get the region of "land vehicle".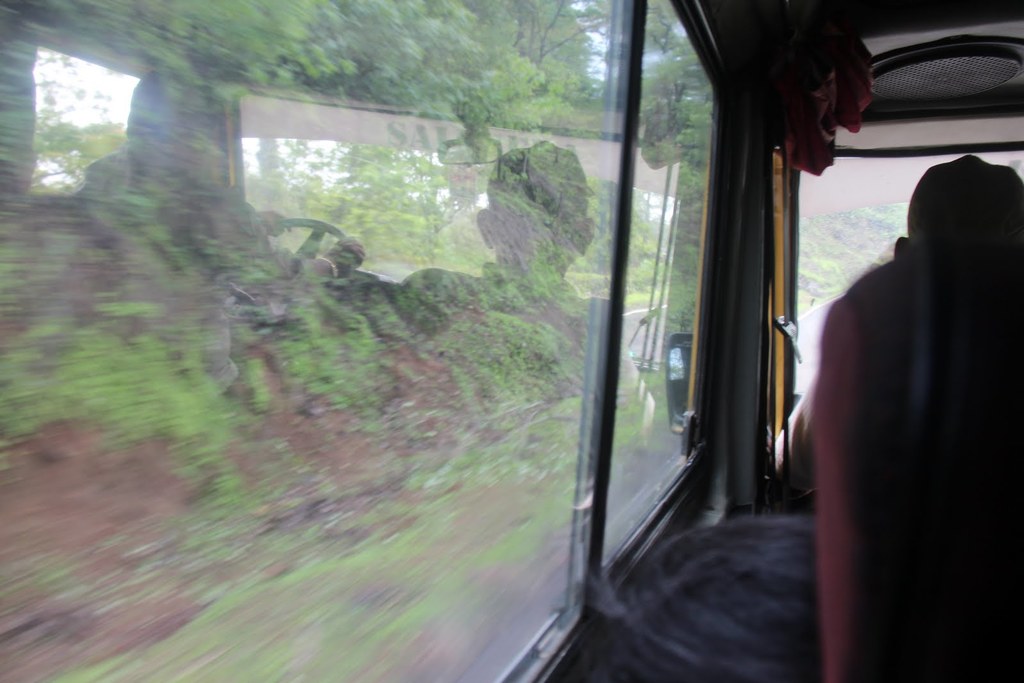
x1=3 y1=6 x2=1020 y2=682.
